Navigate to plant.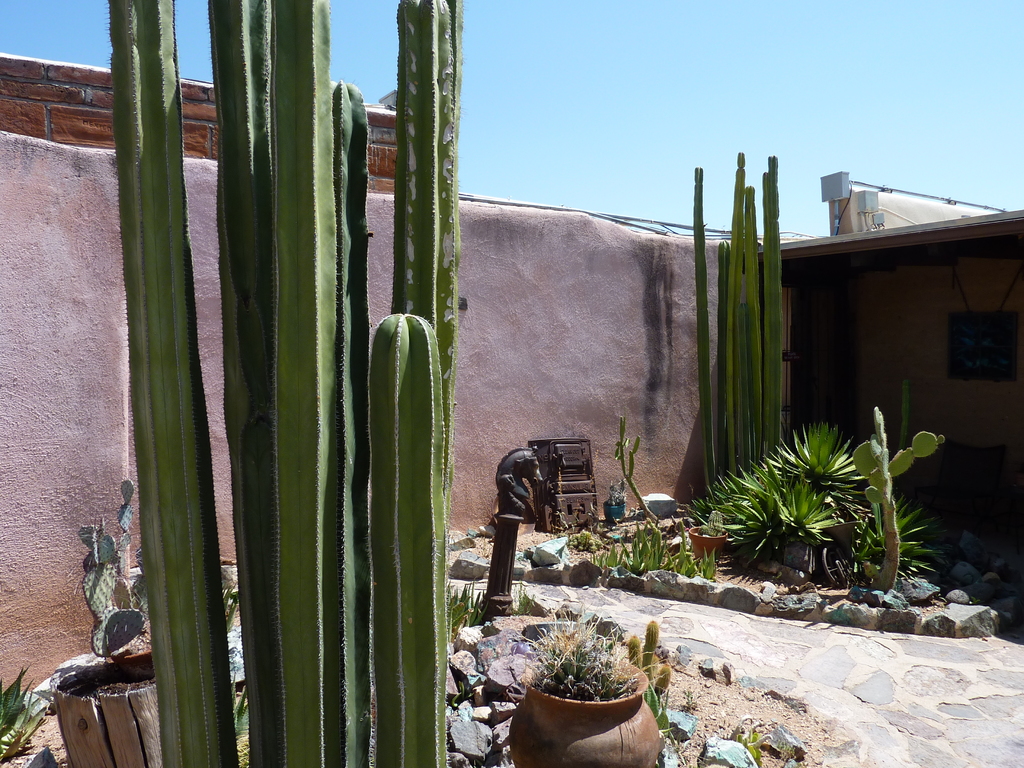
Navigation target: l=698, t=149, r=779, b=490.
